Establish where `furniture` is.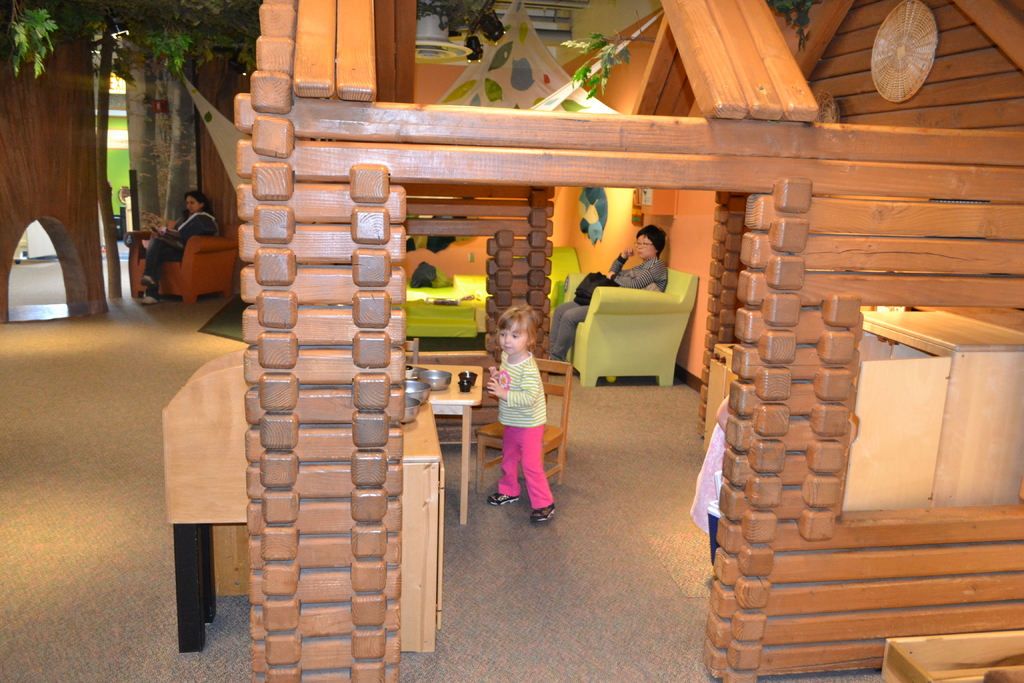
Established at select_region(122, 225, 237, 305).
